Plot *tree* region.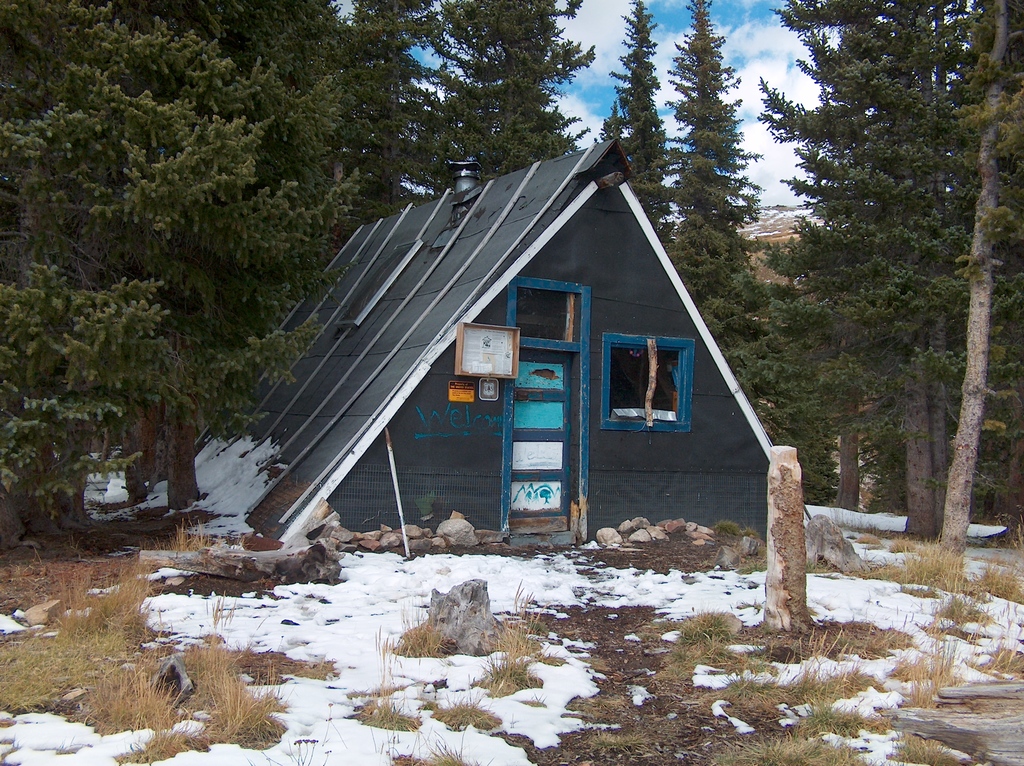
Plotted at (742, 10, 888, 468).
